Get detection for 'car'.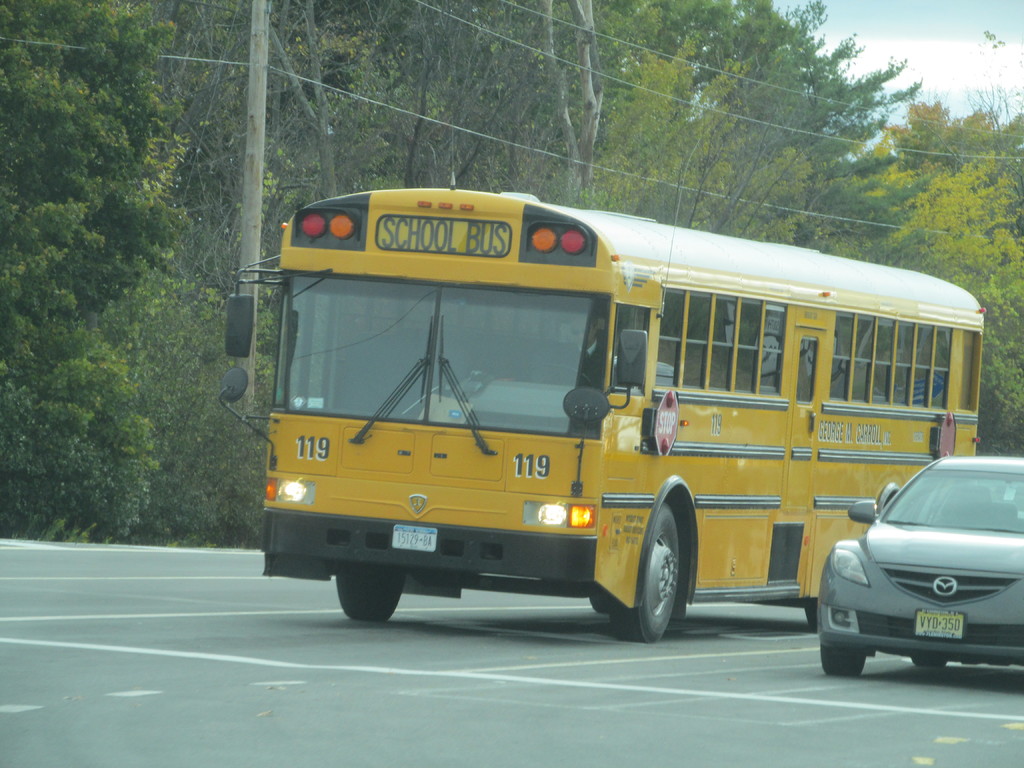
Detection: 818,460,1009,688.
